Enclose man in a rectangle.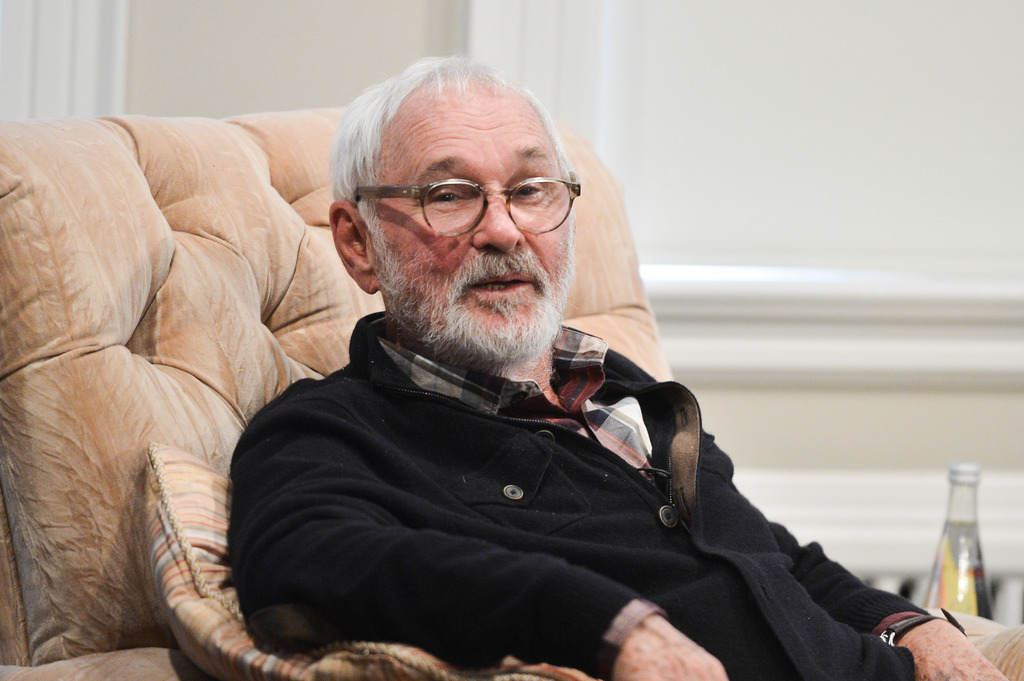
x1=170 y1=100 x2=908 y2=672.
